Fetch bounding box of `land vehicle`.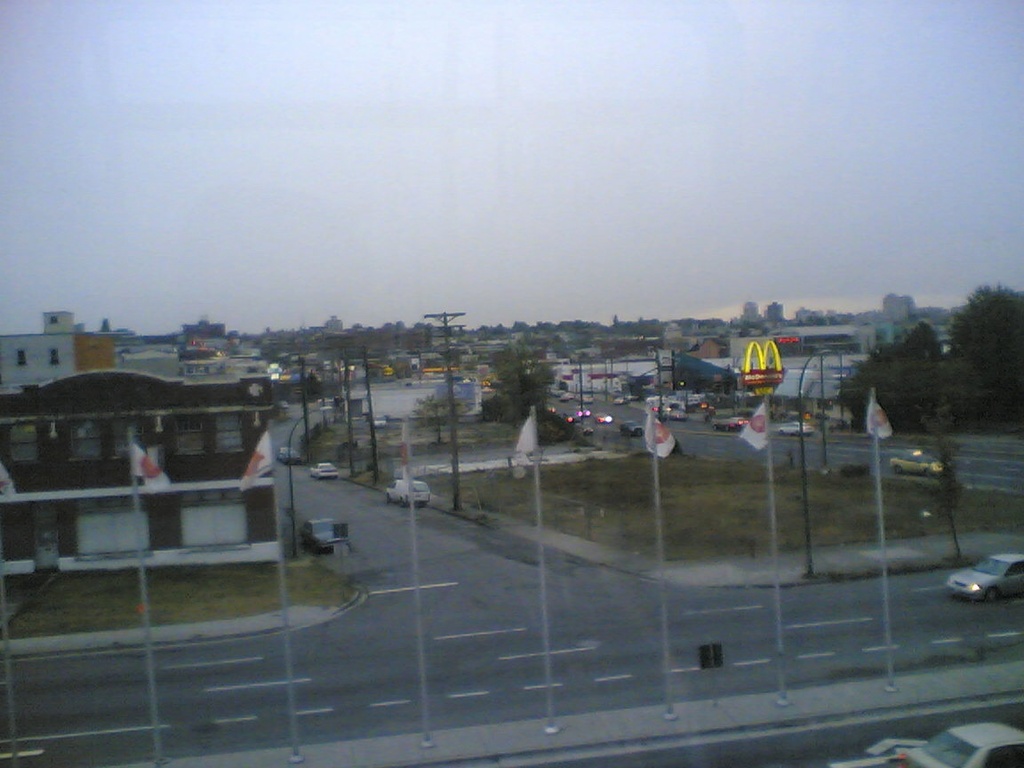
Bbox: 313,460,333,480.
